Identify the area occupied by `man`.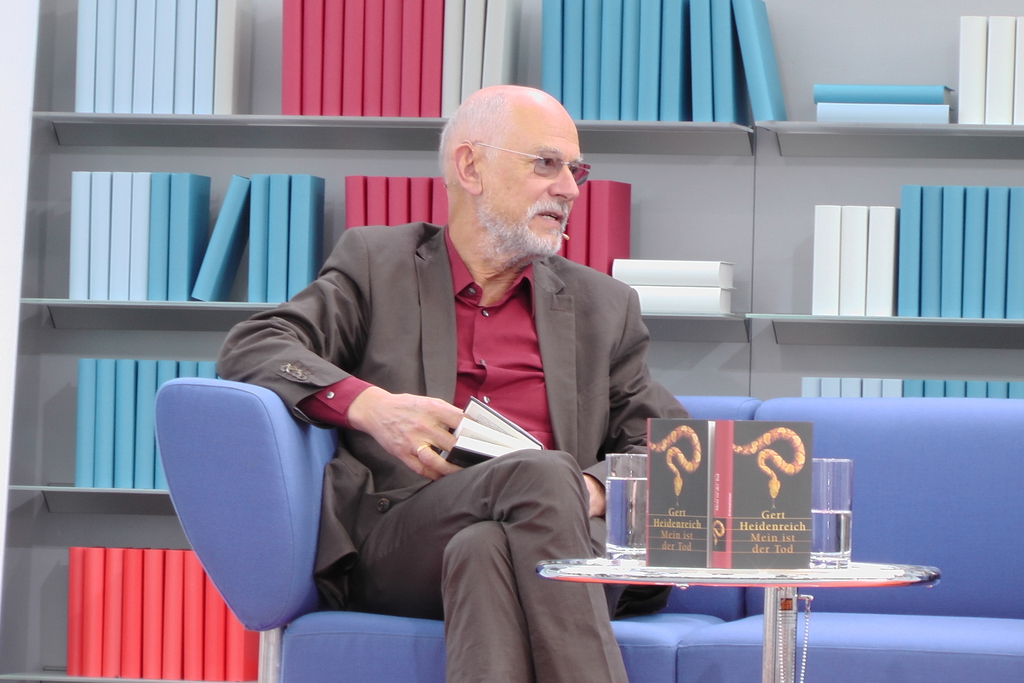
Area: [left=228, top=115, right=686, bottom=648].
